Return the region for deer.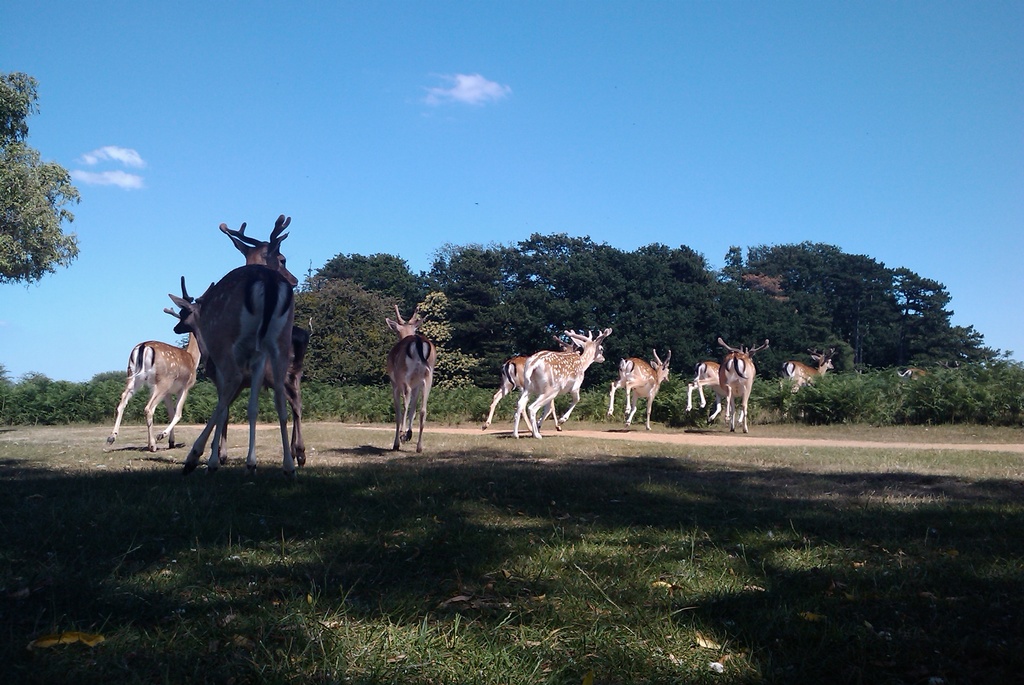
rect(481, 335, 582, 429).
